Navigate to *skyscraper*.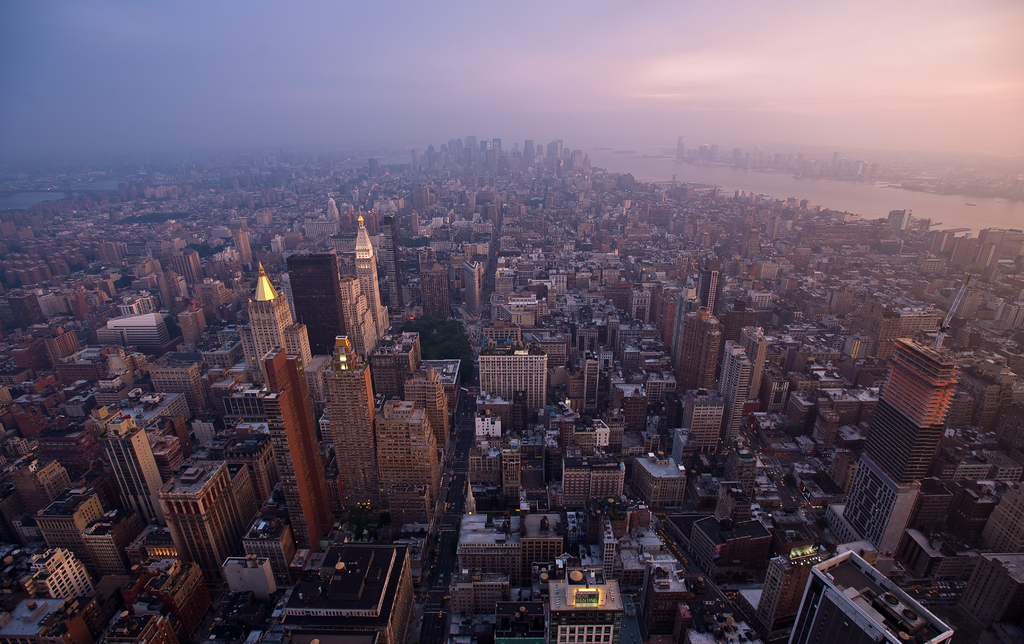
Navigation target: l=562, t=450, r=618, b=504.
